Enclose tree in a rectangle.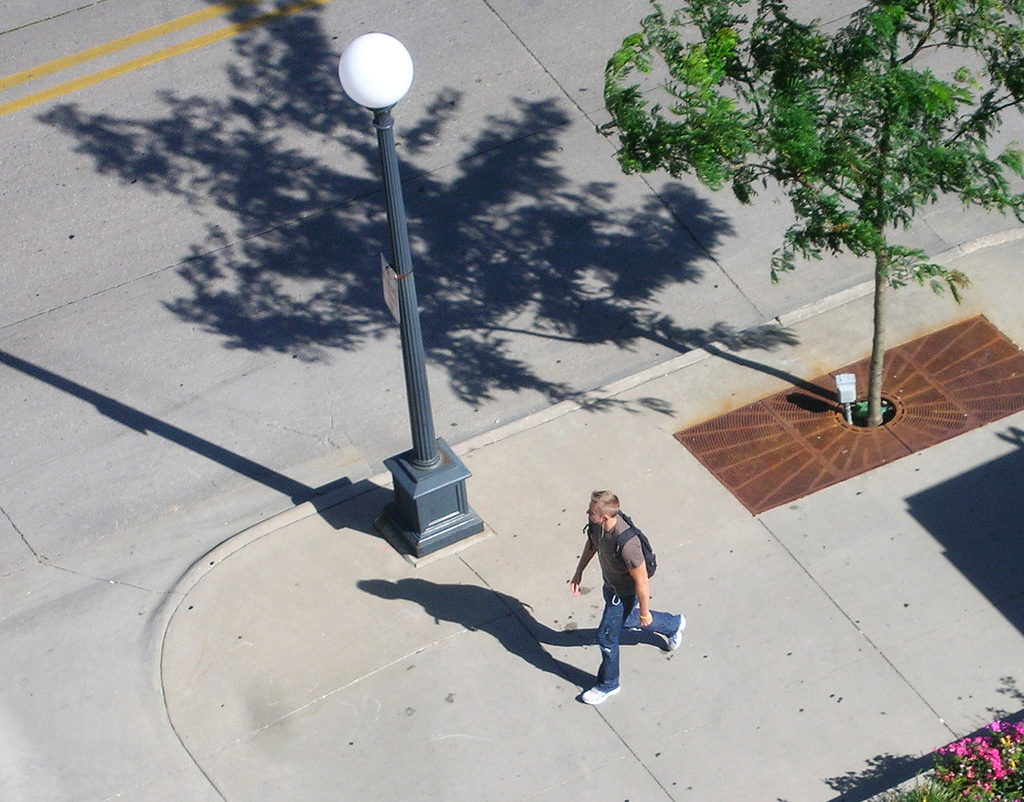
locate(597, 19, 986, 407).
